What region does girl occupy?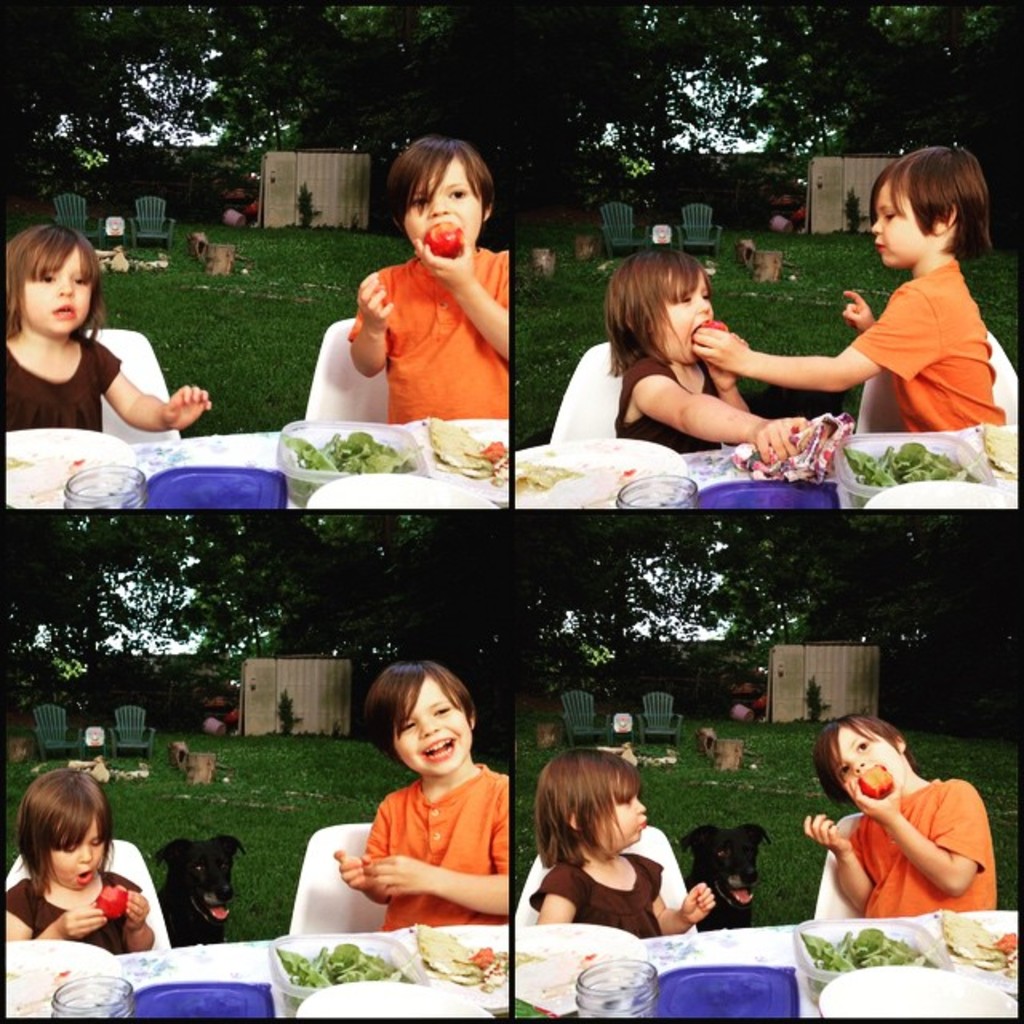
605 248 814 450.
